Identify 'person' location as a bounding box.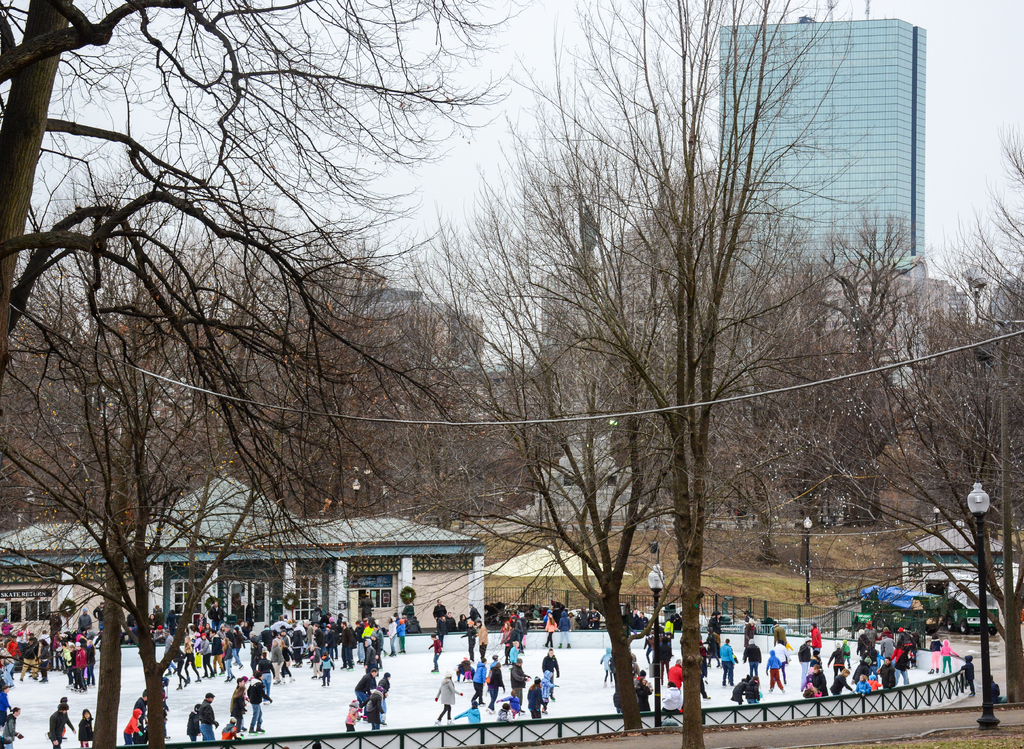
(x1=181, y1=698, x2=199, y2=745).
